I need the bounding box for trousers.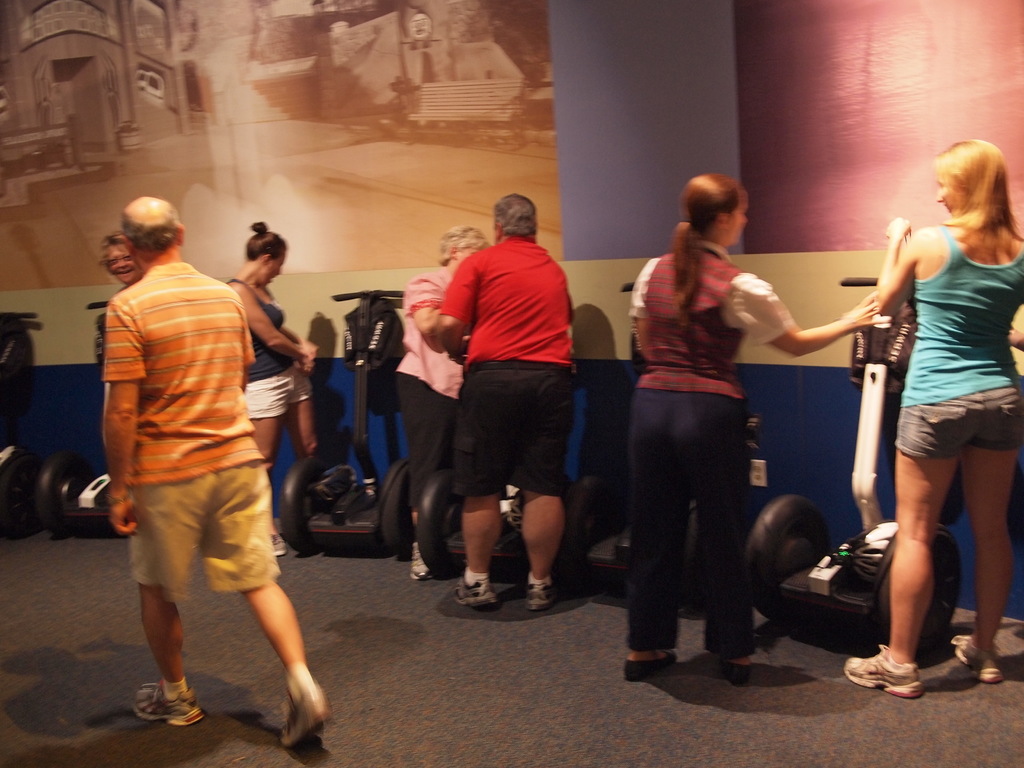
Here it is: 639, 387, 765, 657.
